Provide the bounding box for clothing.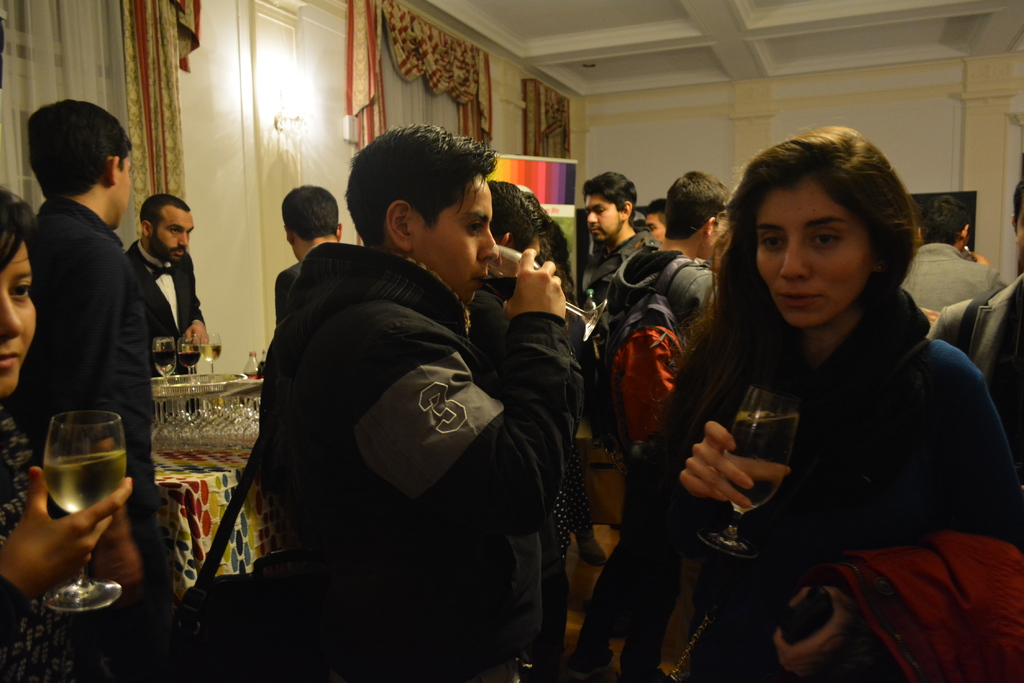
<box>590,244,710,454</box>.
